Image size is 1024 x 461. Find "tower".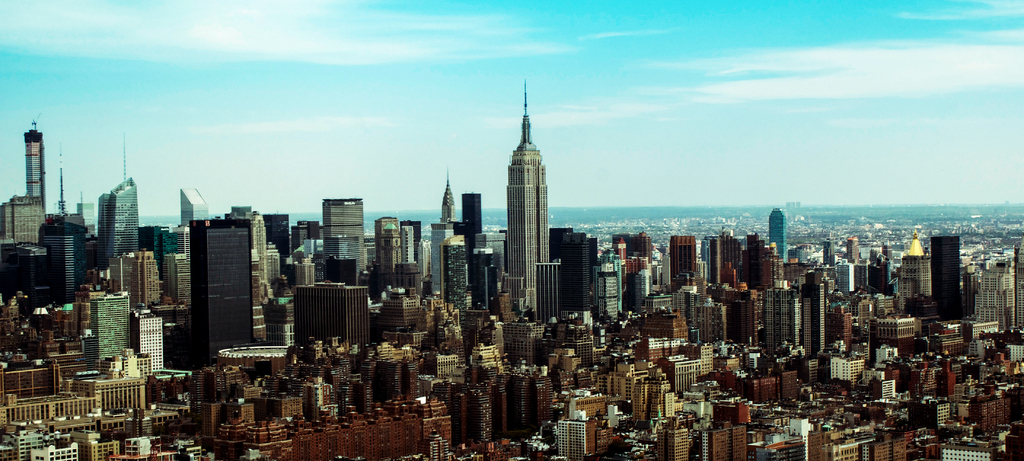
select_region(446, 183, 460, 223).
